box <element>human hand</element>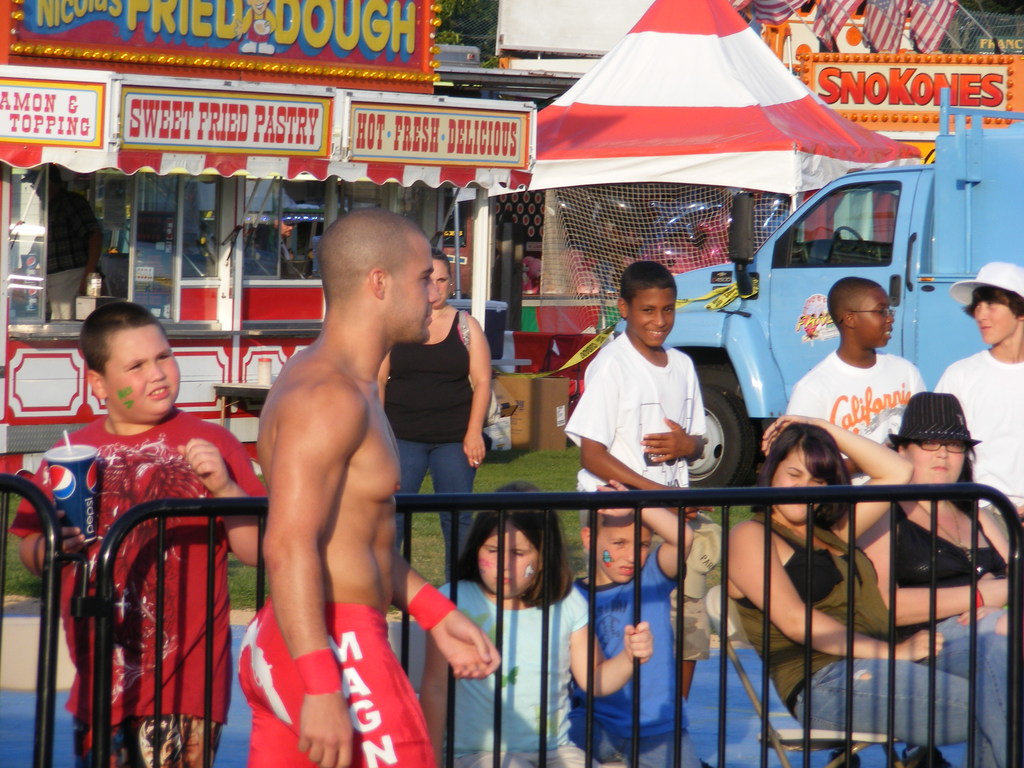
Rect(621, 621, 655, 664)
